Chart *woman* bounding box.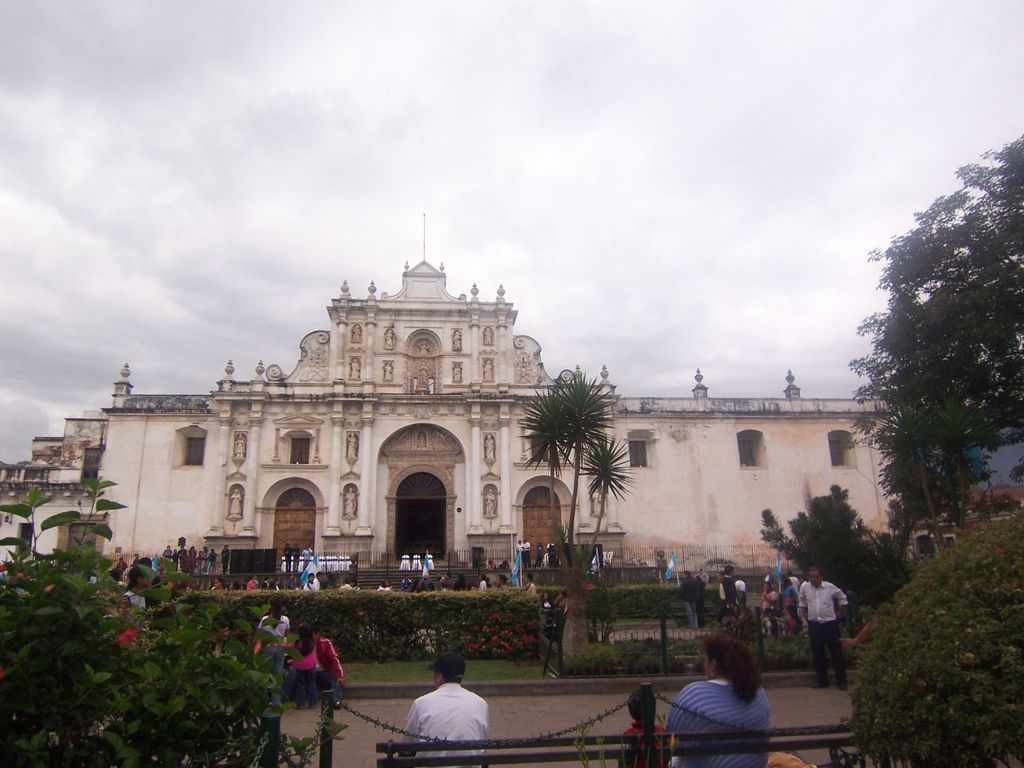
Charted: 258 597 294 693.
